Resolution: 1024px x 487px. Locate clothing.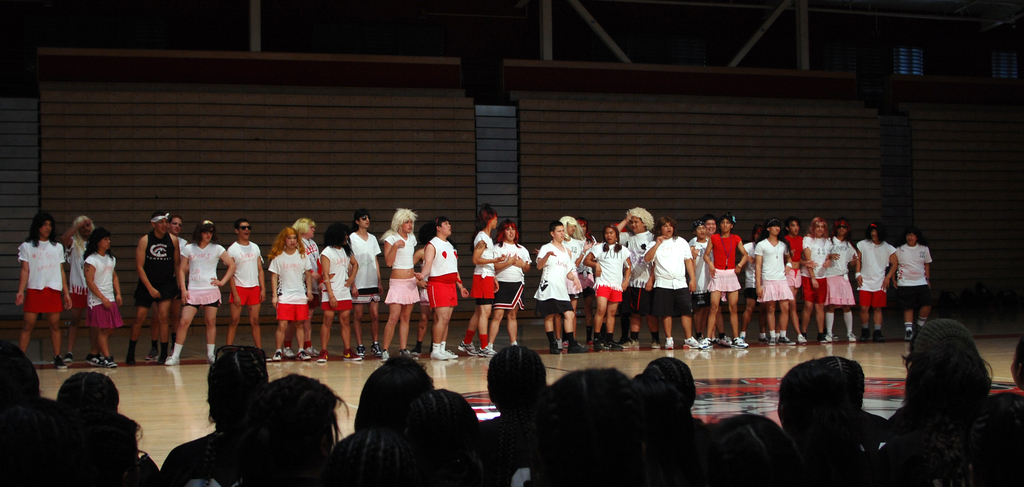
<region>186, 239, 225, 307</region>.
